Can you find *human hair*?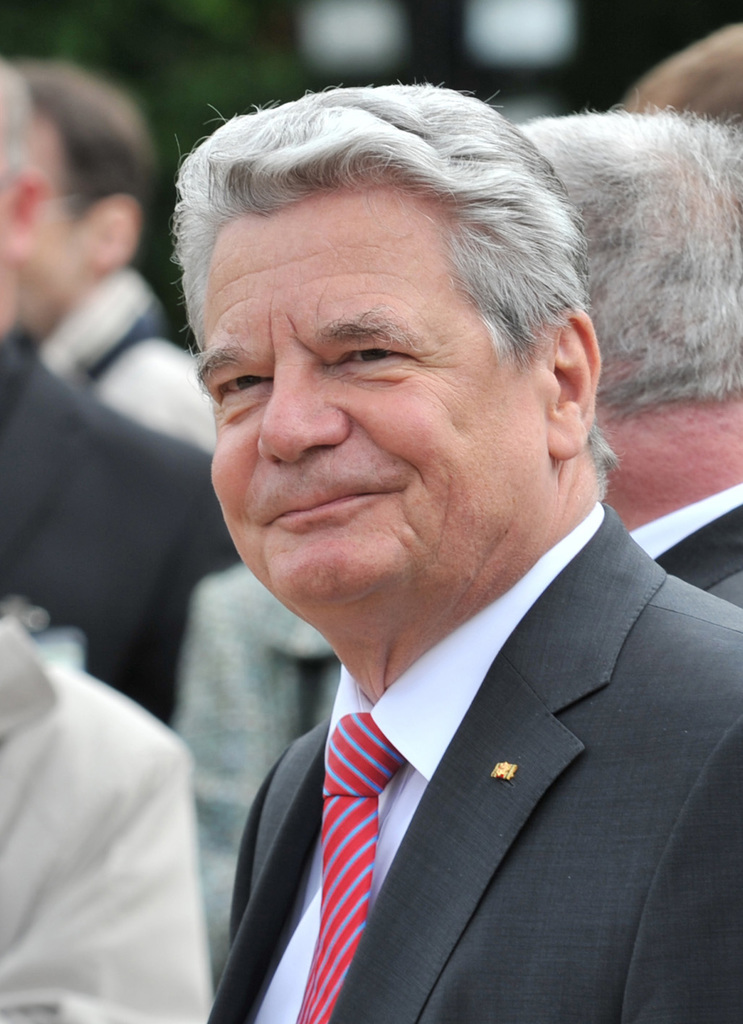
Yes, bounding box: 511, 100, 742, 429.
